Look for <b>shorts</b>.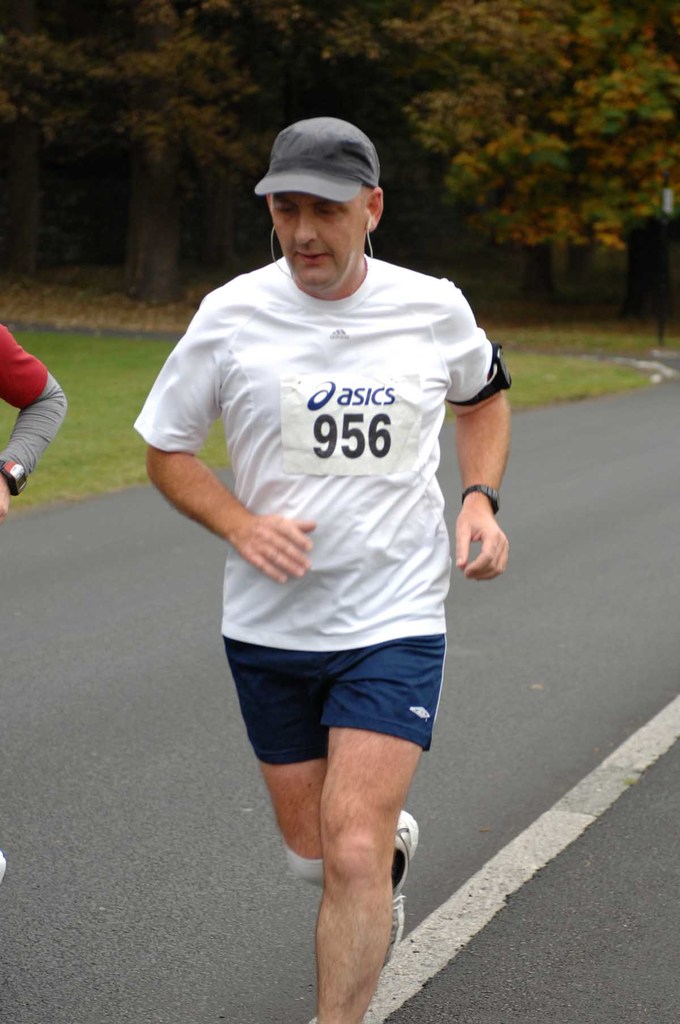
Found: BBox(224, 630, 451, 766).
